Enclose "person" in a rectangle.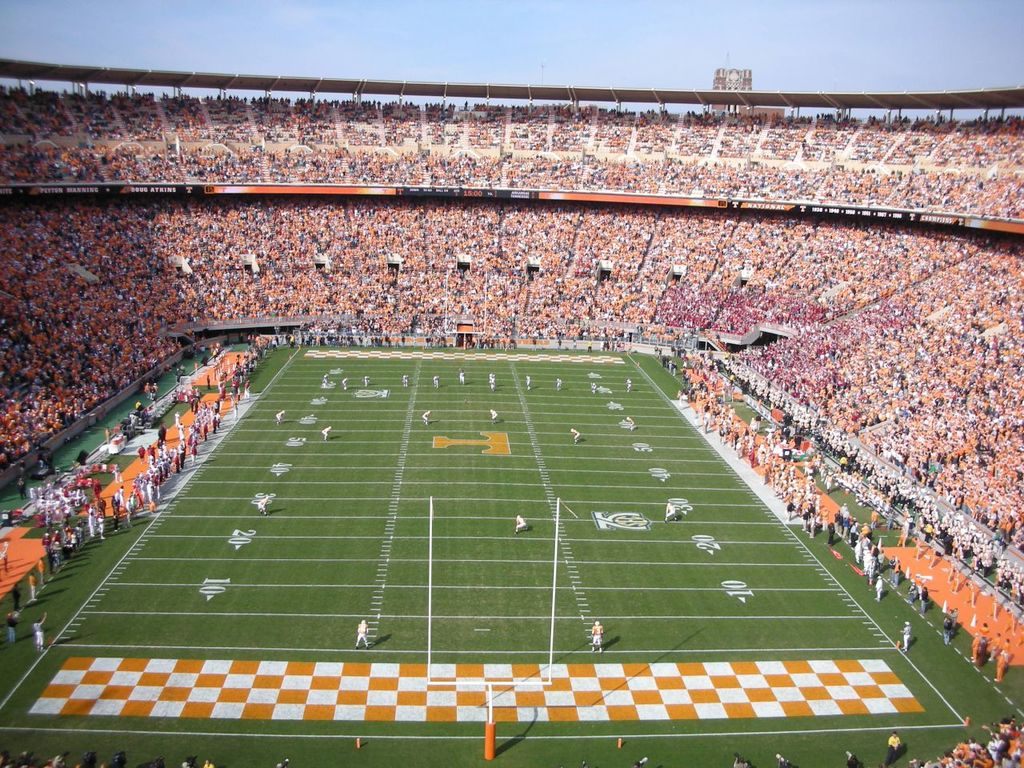
BBox(898, 620, 913, 652).
